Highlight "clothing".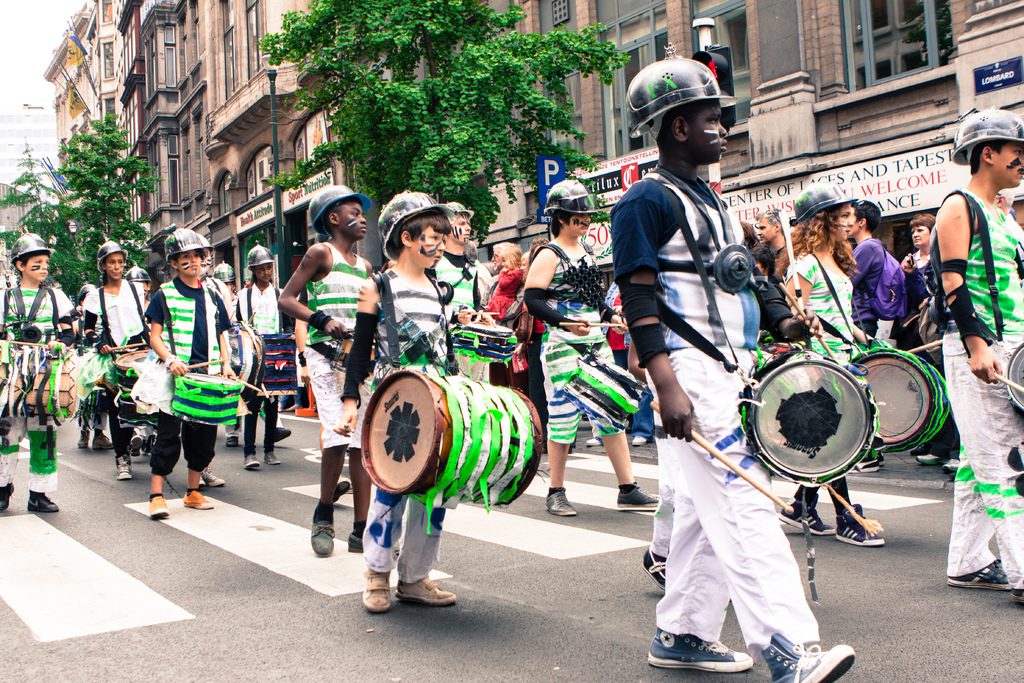
Highlighted region: 0/280/76/501.
